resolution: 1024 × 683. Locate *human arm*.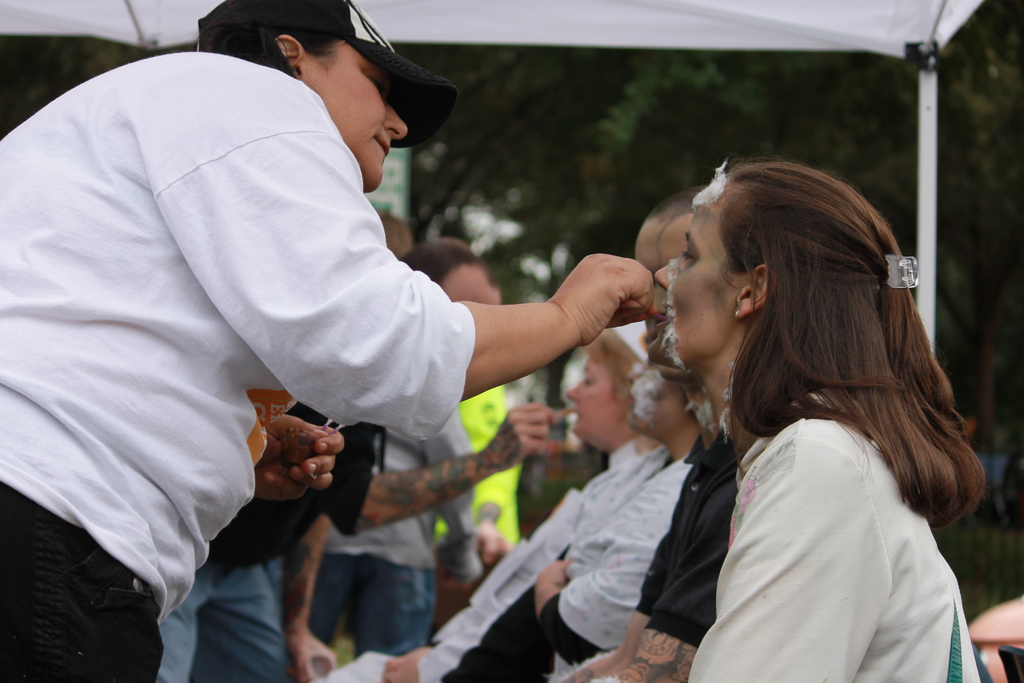
box(557, 521, 676, 682).
